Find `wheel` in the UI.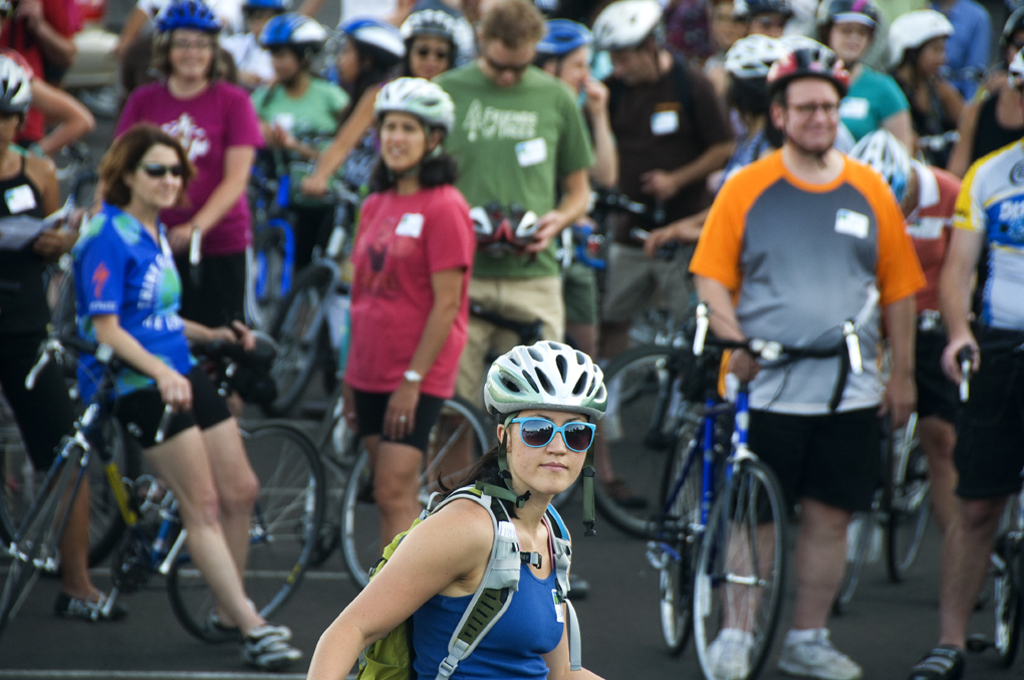
UI element at (left=163, top=414, right=332, bottom=640).
